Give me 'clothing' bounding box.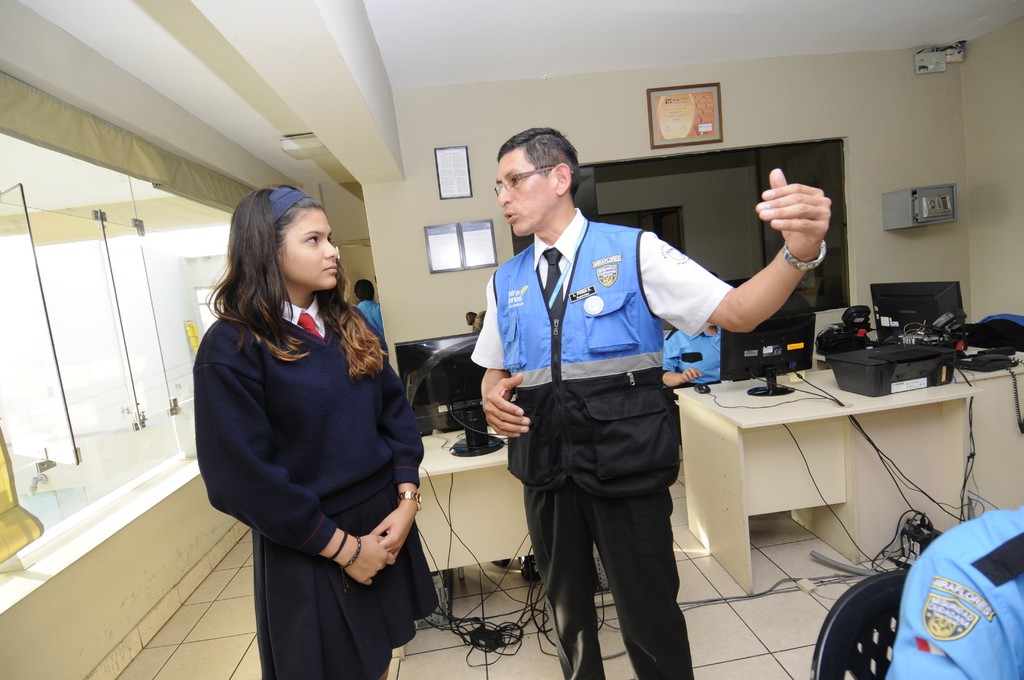
653:318:728:392.
